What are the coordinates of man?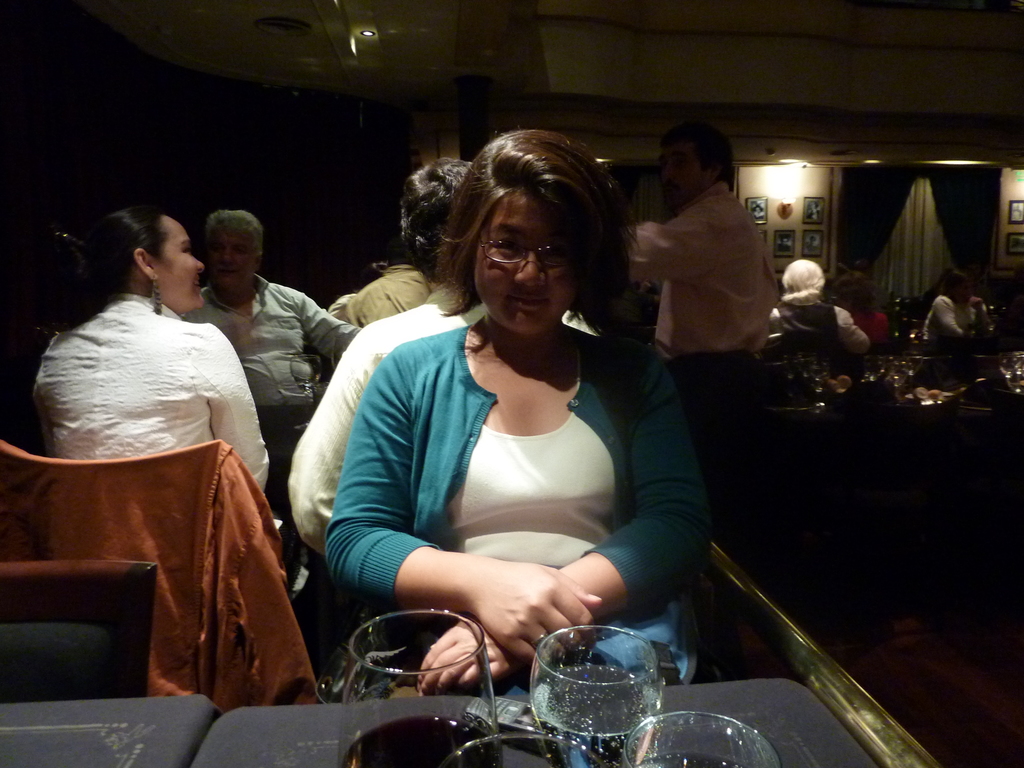
{"x1": 182, "y1": 209, "x2": 361, "y2": 509}.
